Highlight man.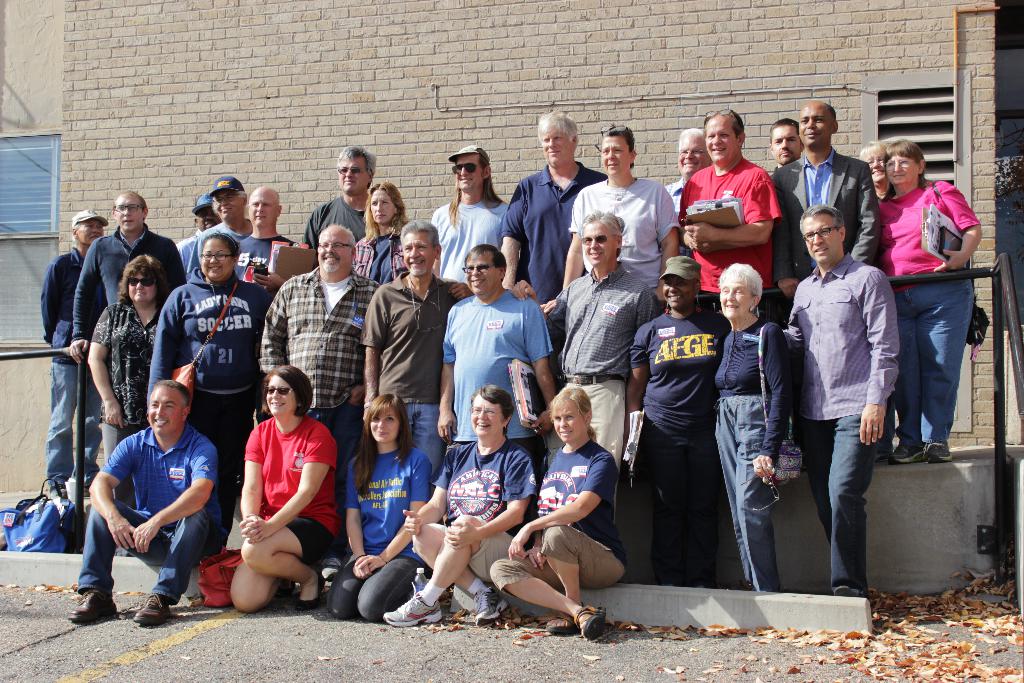
Highlighted region: [431, 143, 512, 285].
